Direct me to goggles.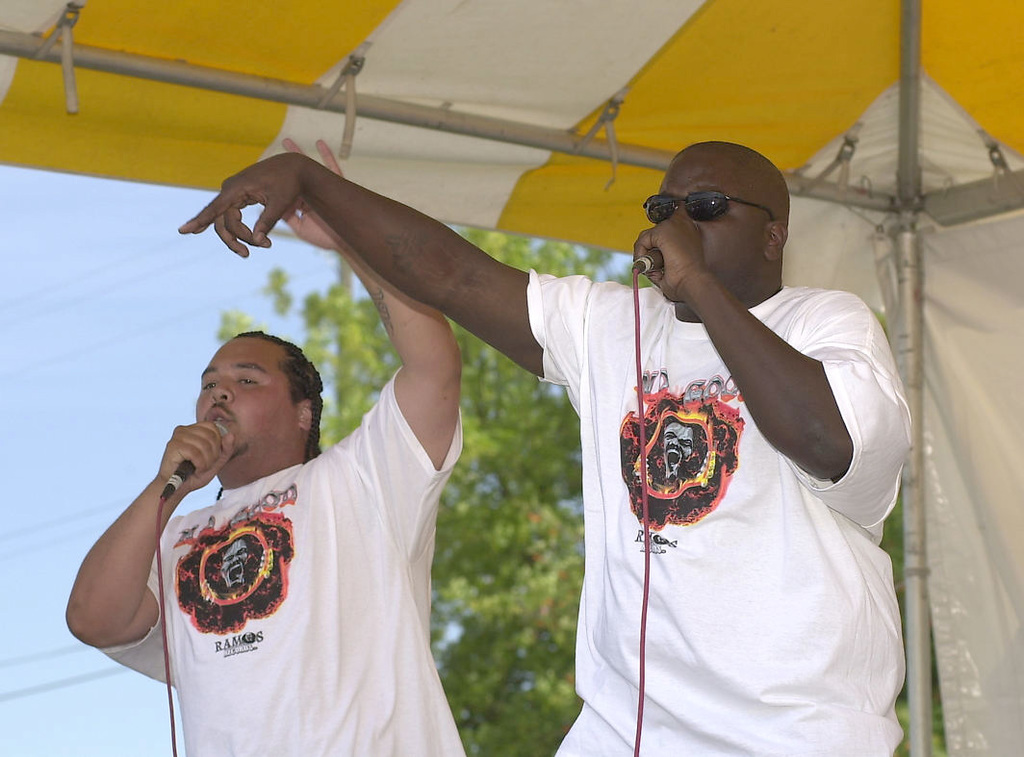
Direction: box=[640, 191, 777, 221].
